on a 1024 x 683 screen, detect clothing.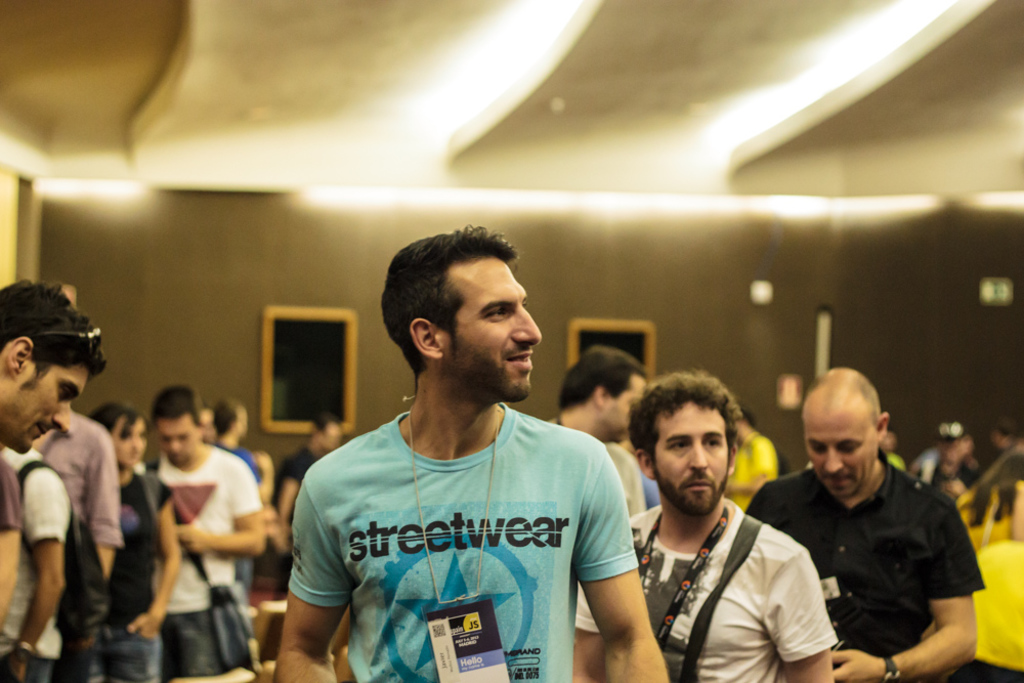
(x1=726, y1=425, x2=771, y2=511).
